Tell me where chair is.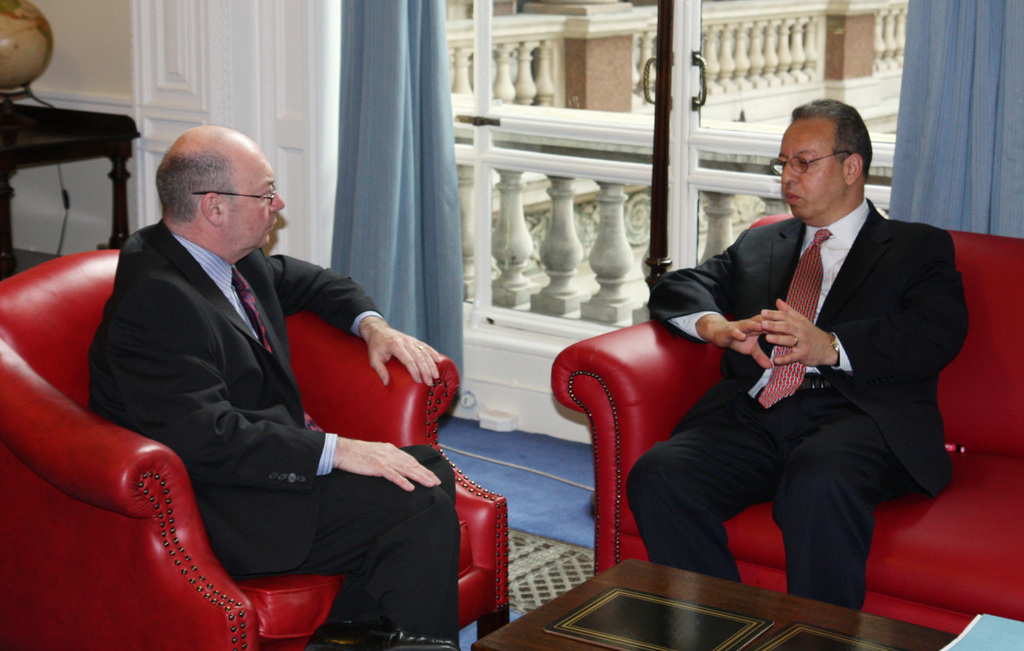
chair is at 0 221 502 650.
